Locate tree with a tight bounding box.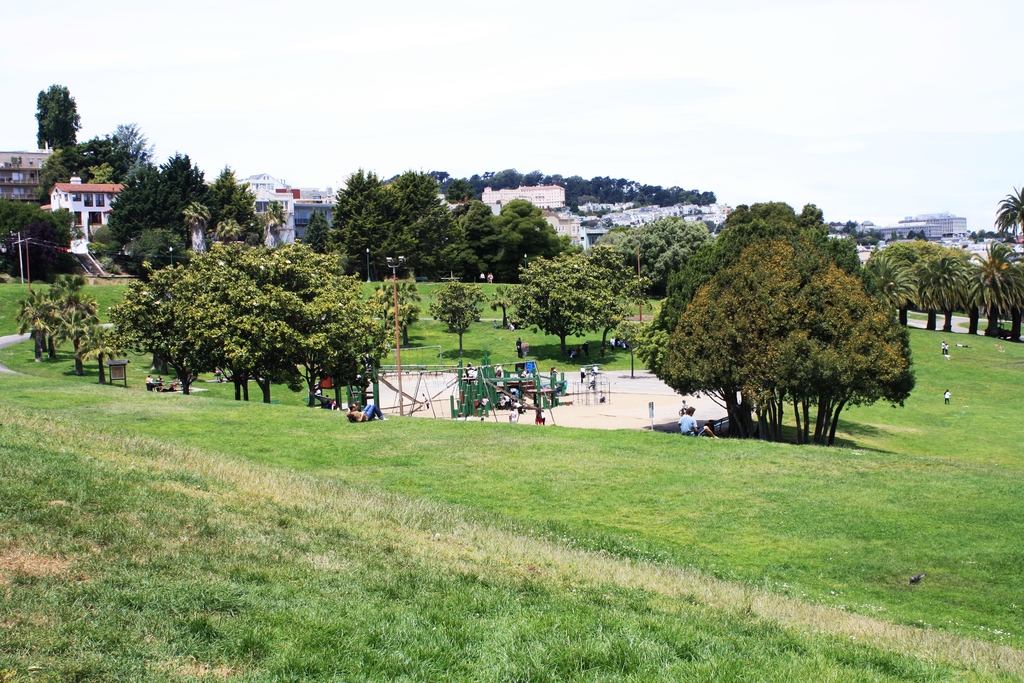
301/203/328/257.
